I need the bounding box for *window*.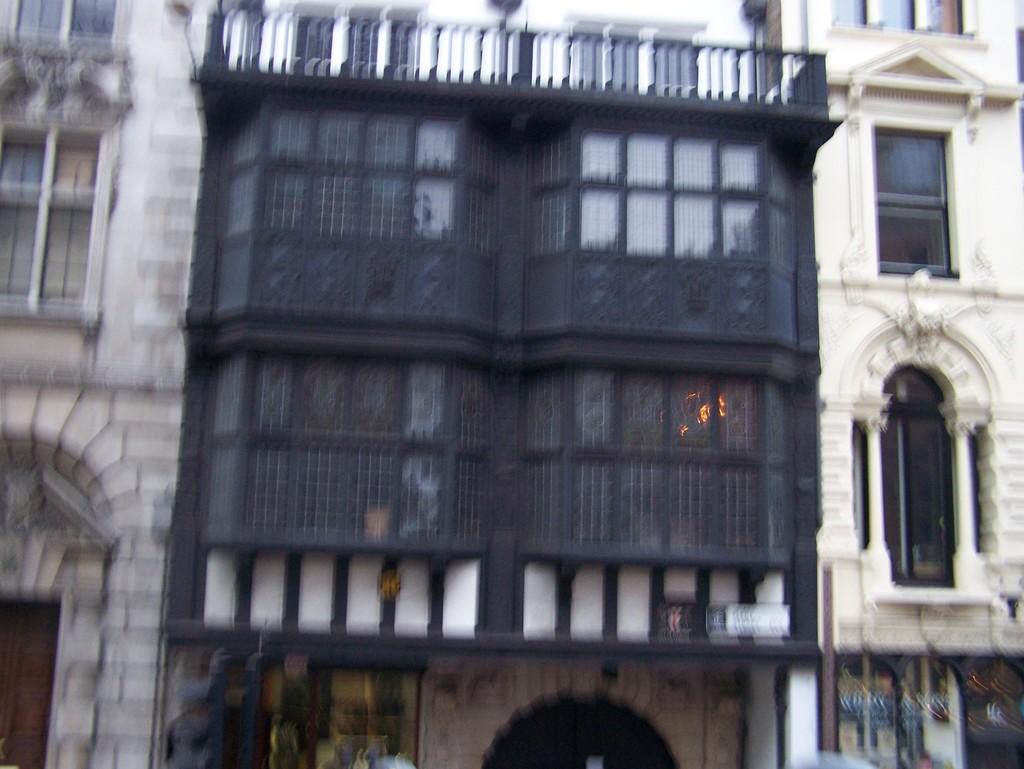
Here it is: {"x1": 513, "y1": 119, "x2": 801, "y2": 349}.
